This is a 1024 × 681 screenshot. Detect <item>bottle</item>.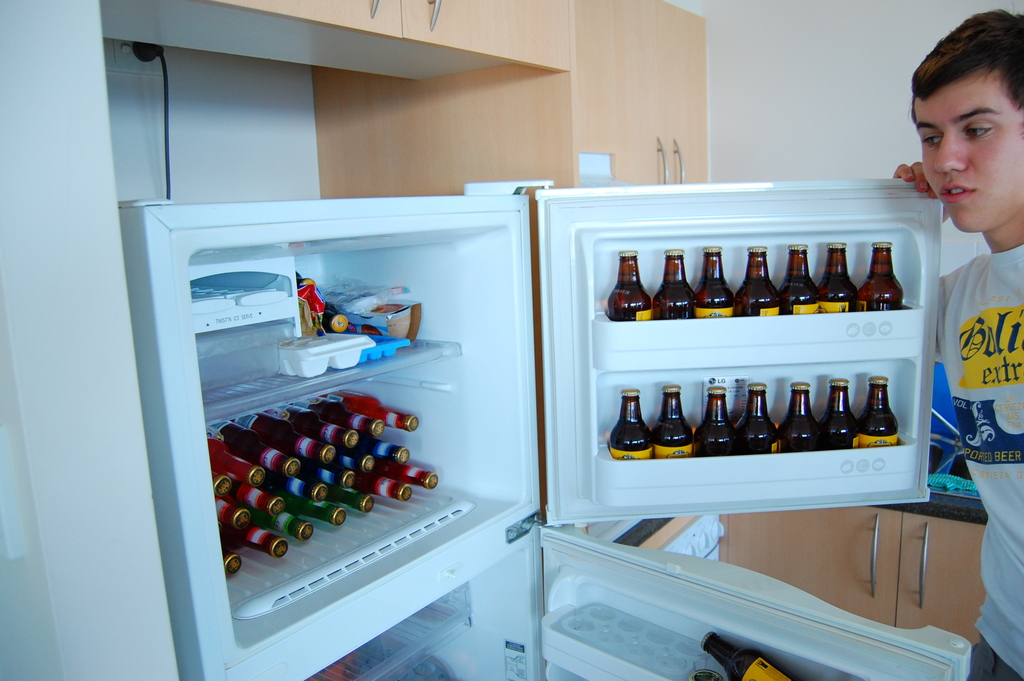
pyautogui.locateOnScreen(737, 382, 778, 458).
